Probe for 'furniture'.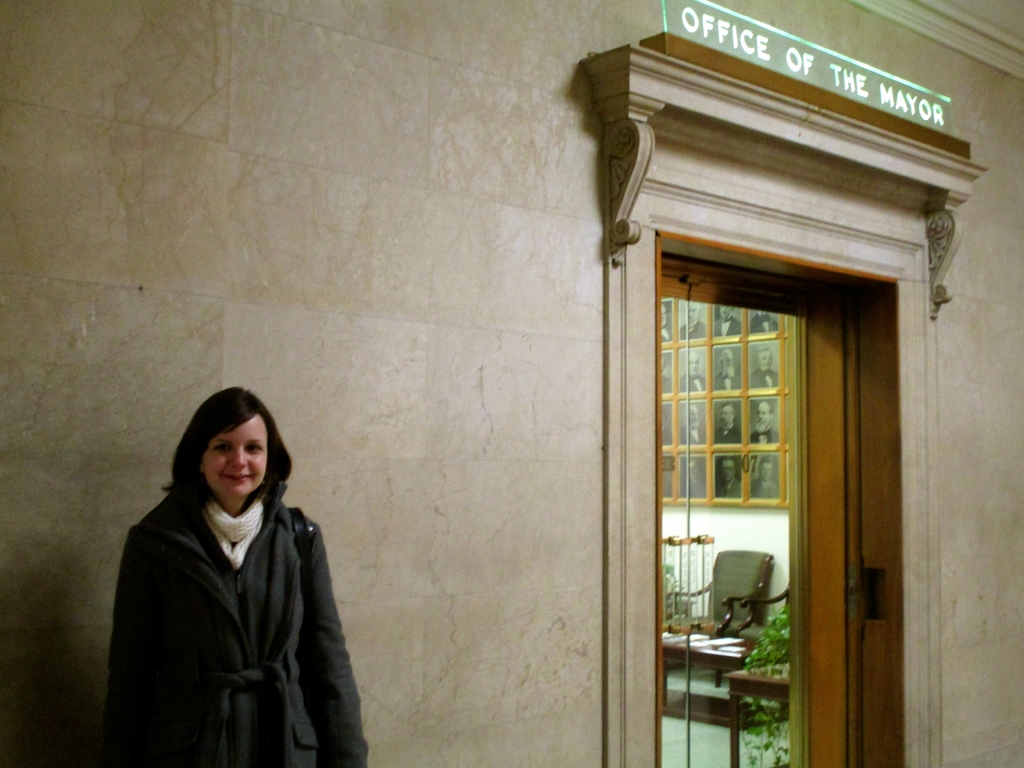
Probe result: locate(665, 543, 774, 685).
